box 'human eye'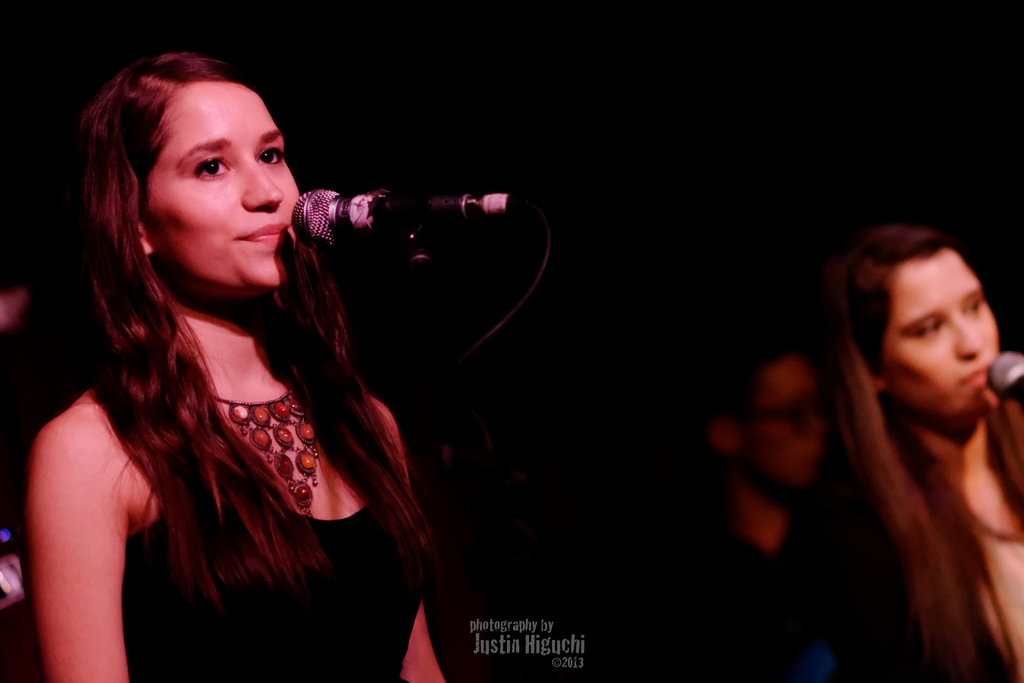
(x1=909, y1=320, x2=936, y2=338)
